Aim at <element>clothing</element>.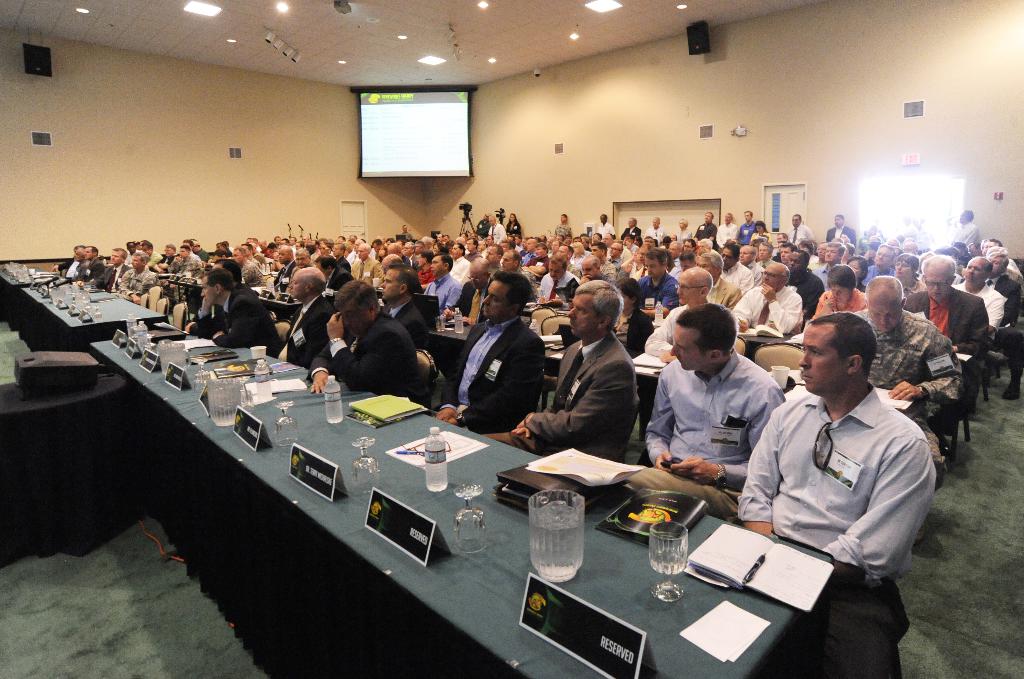
Aimed at [x1=956, y1=279, x2=1004, y2=334].
